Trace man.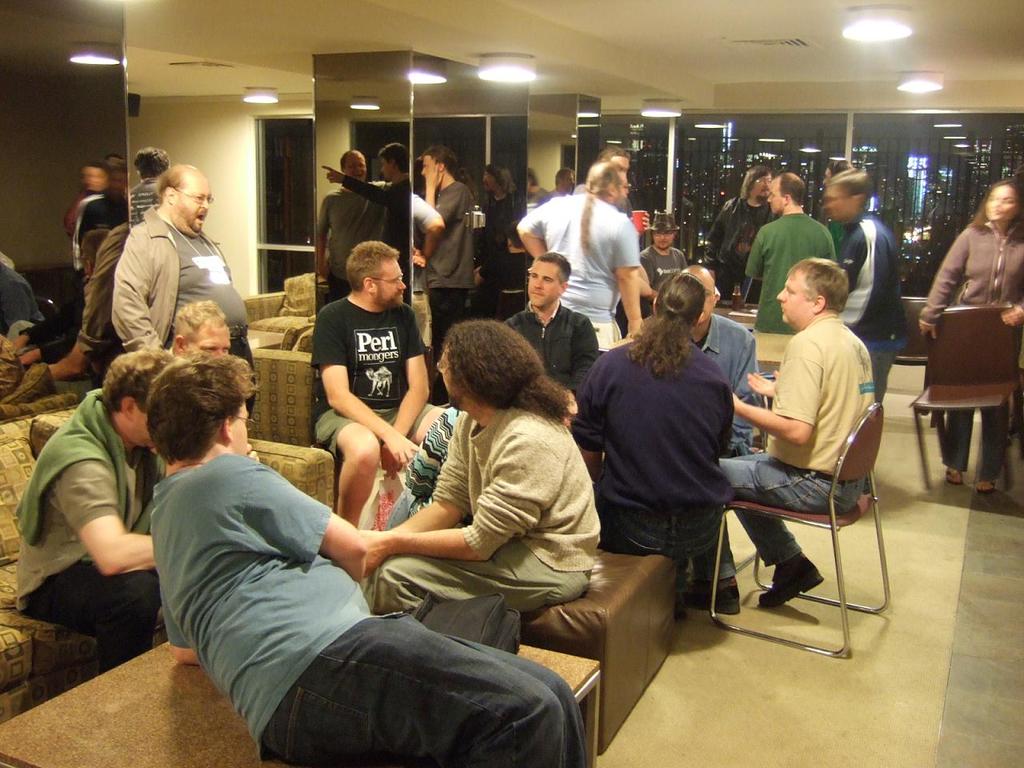
Traced to bbox=(146, 354, 599, 767).
